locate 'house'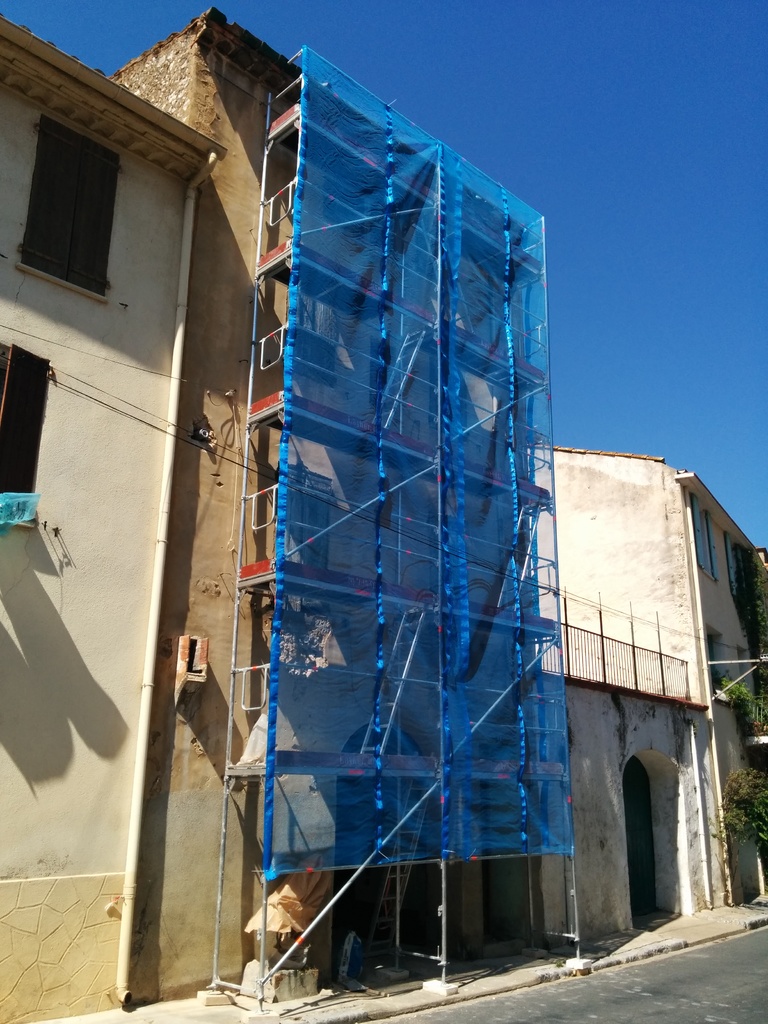
(0, 17, 227, 1023)
